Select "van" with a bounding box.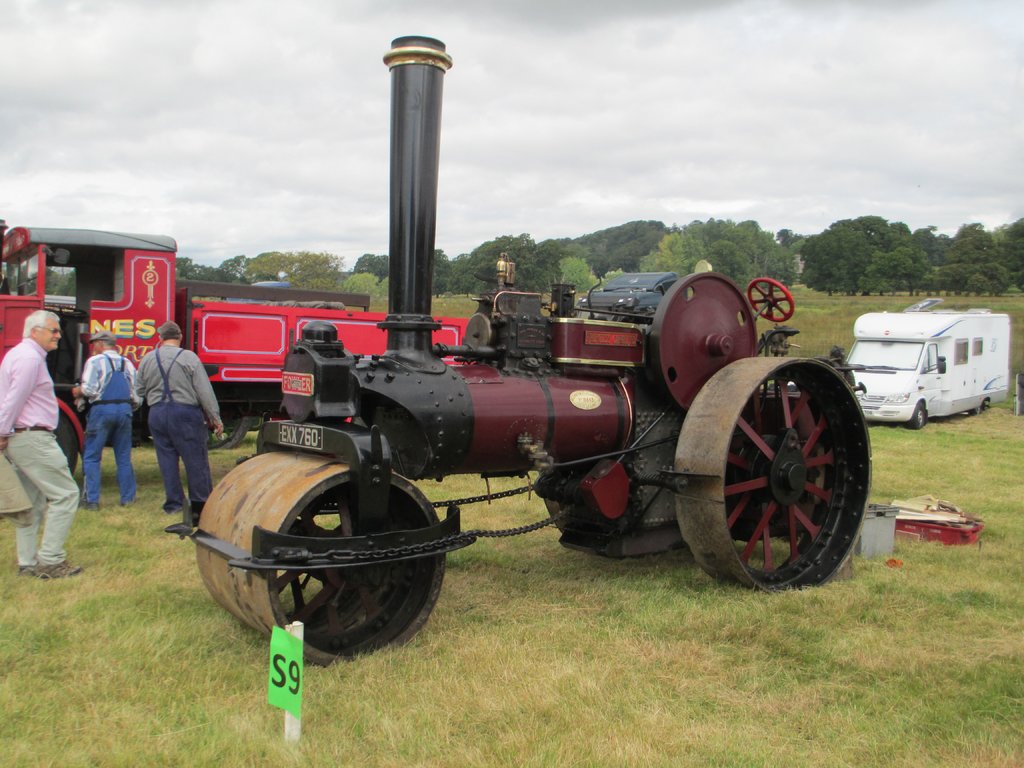
box(845, 296, 1011, 430).
